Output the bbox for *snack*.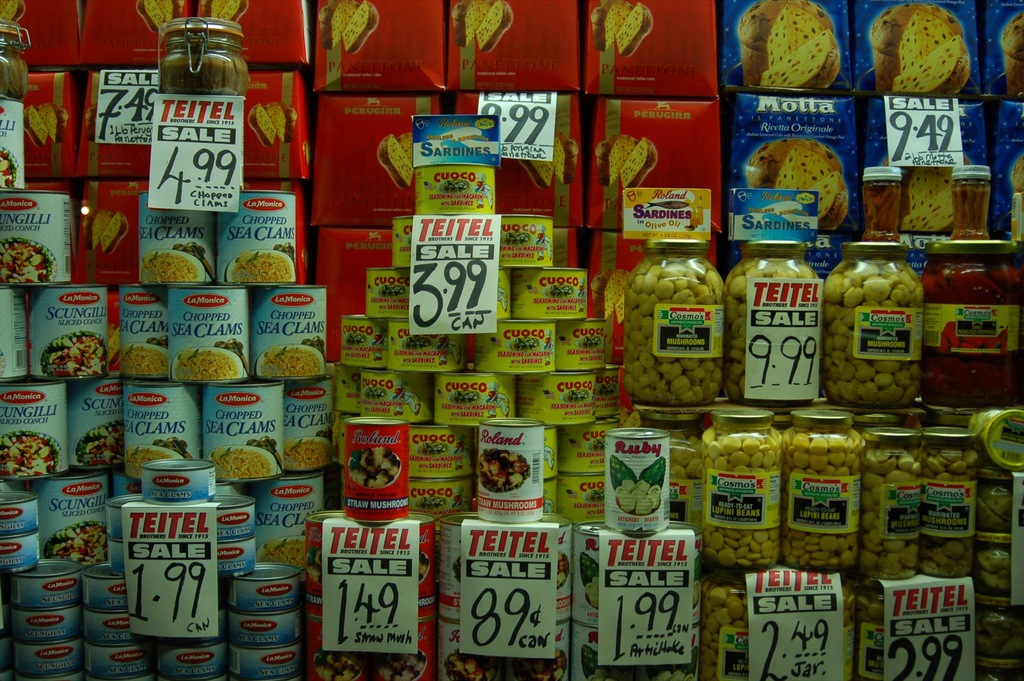
left=0, top=237, right=51, bottom=279.
